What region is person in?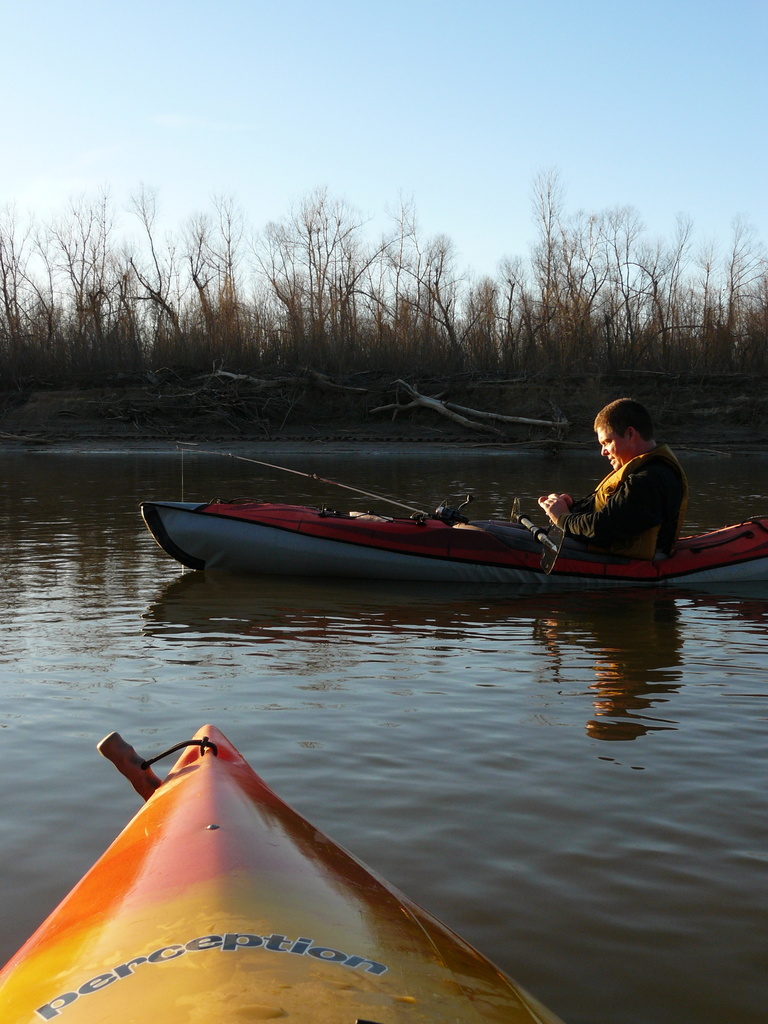
rect(513, 391, 705, 567).
